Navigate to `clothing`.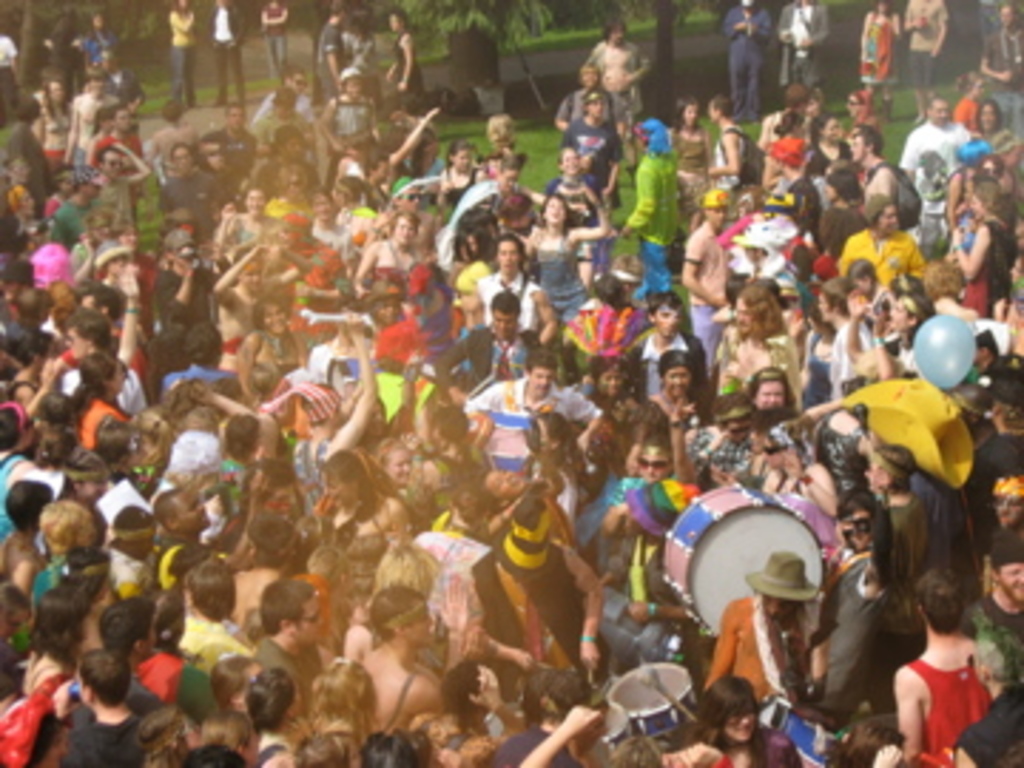
Navigation target: [626,154,686,242].
